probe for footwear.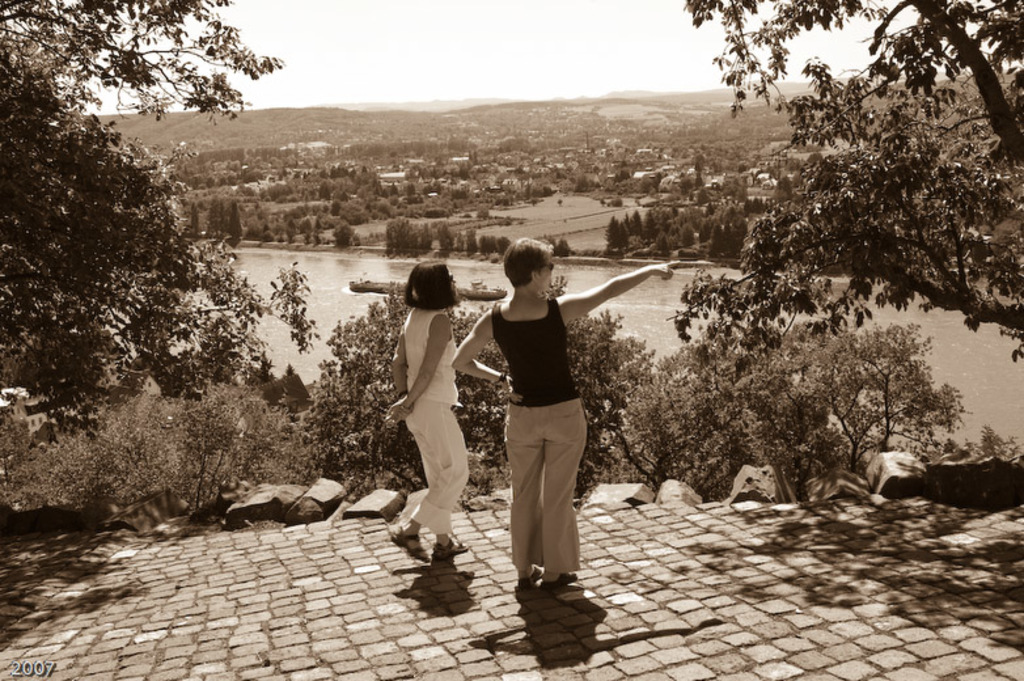
Probe result: 520 566 539 588.
